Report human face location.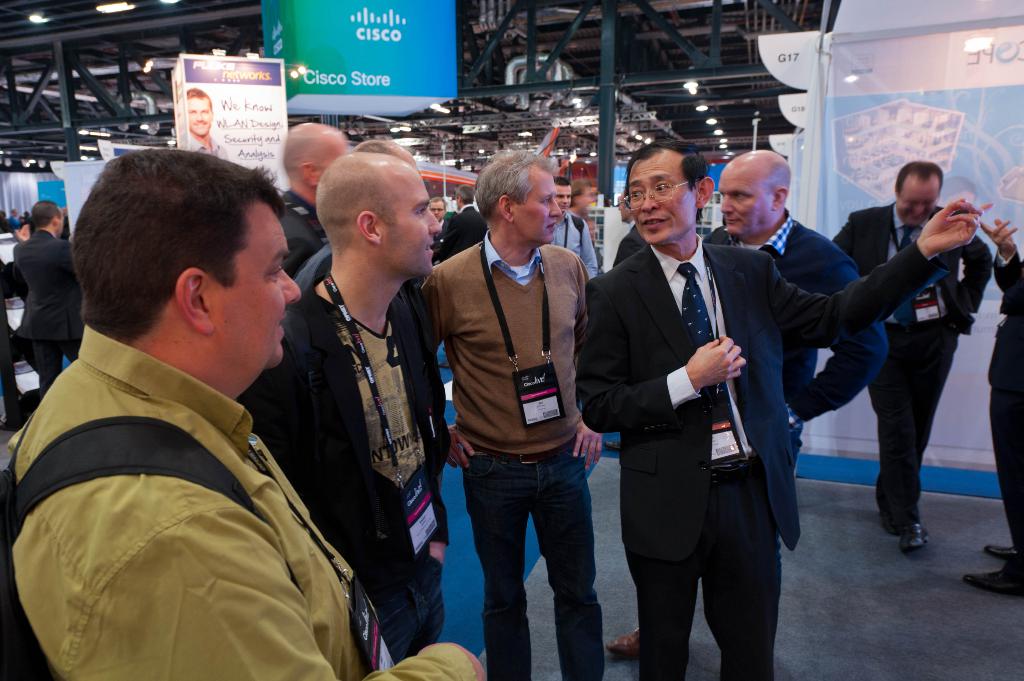
Report: rect(211, 207, 307, 370).
